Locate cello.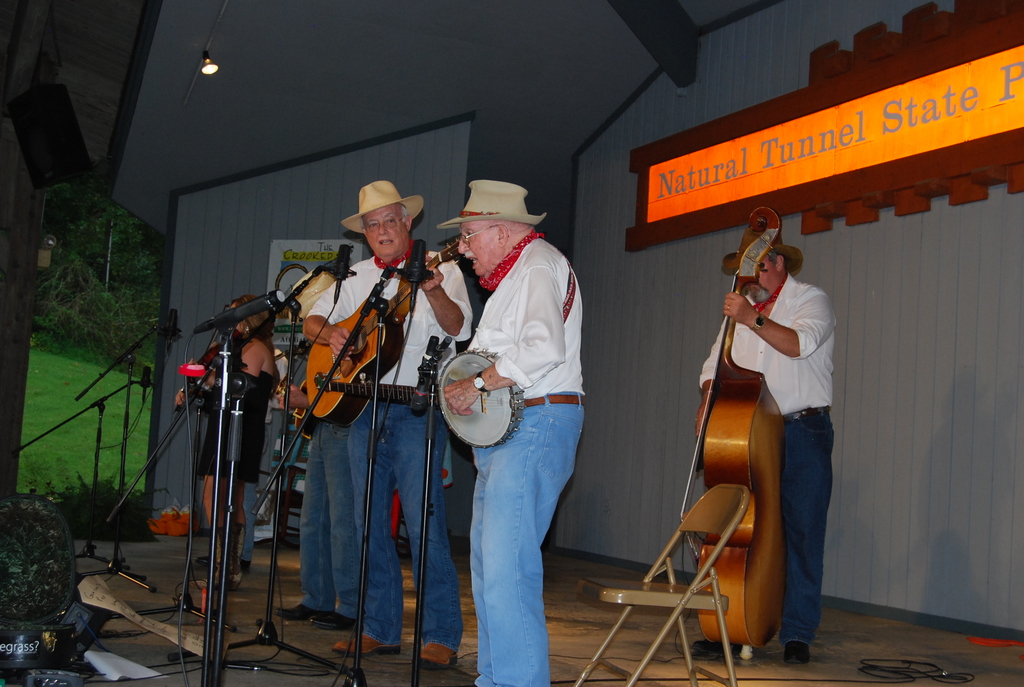
Bounding box: crop(694, 203, 783, 652).
